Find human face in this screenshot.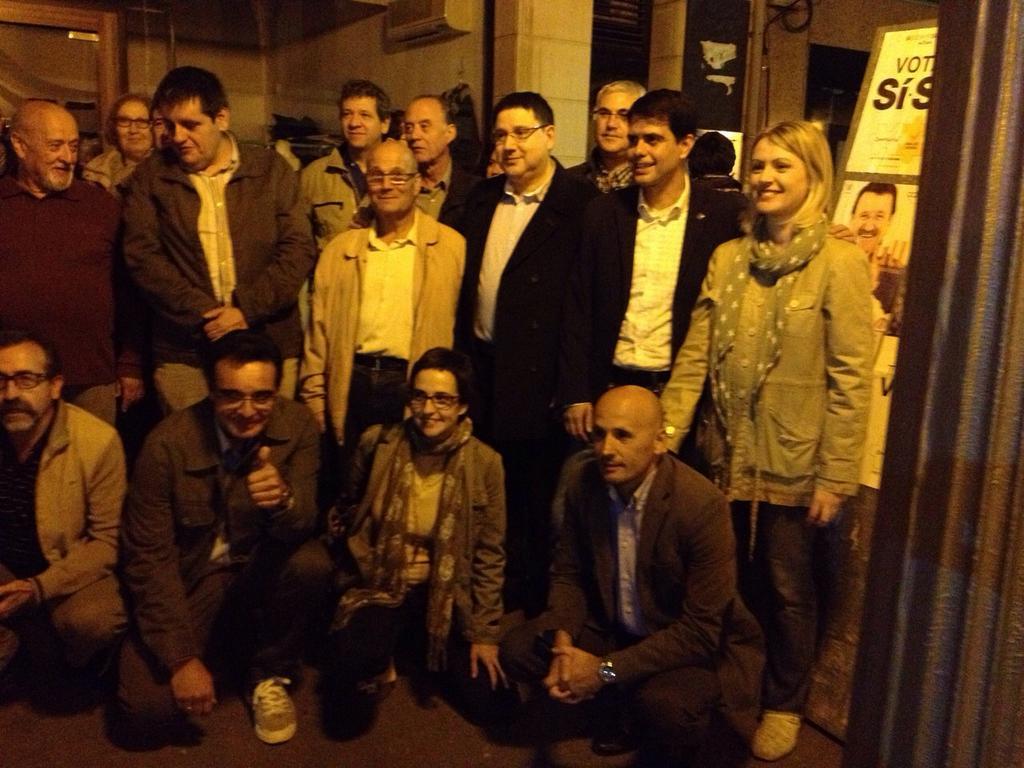
The bounding box for human face is 26:106:83:188.
